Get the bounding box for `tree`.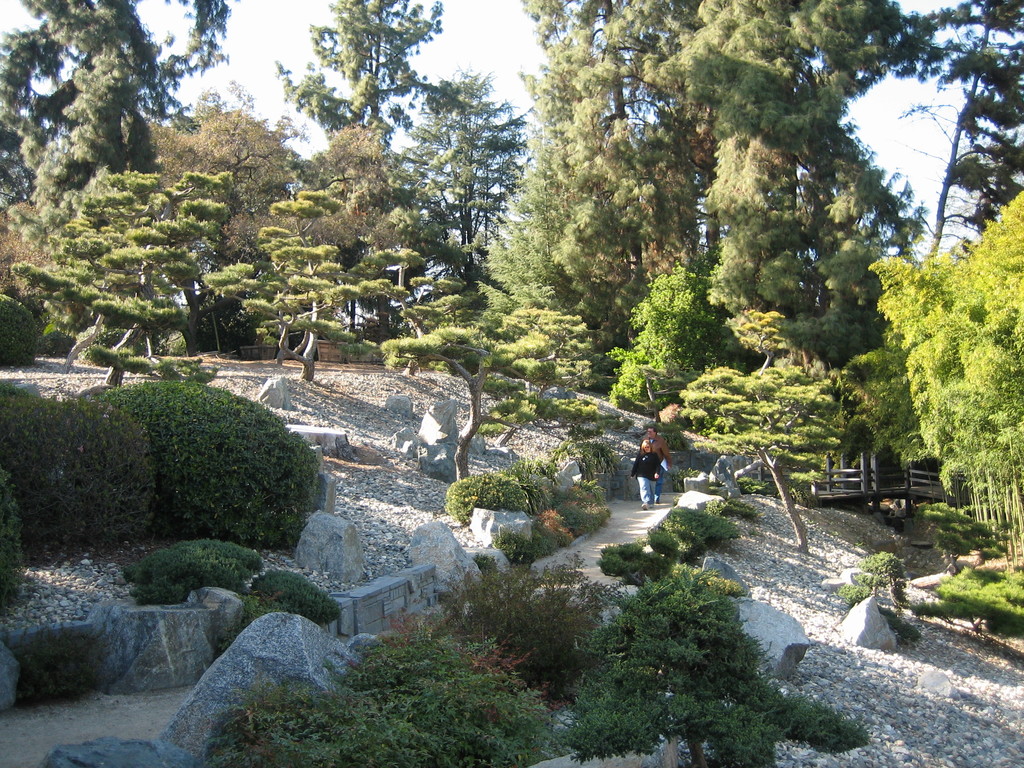
648, 0, 928, 353.
